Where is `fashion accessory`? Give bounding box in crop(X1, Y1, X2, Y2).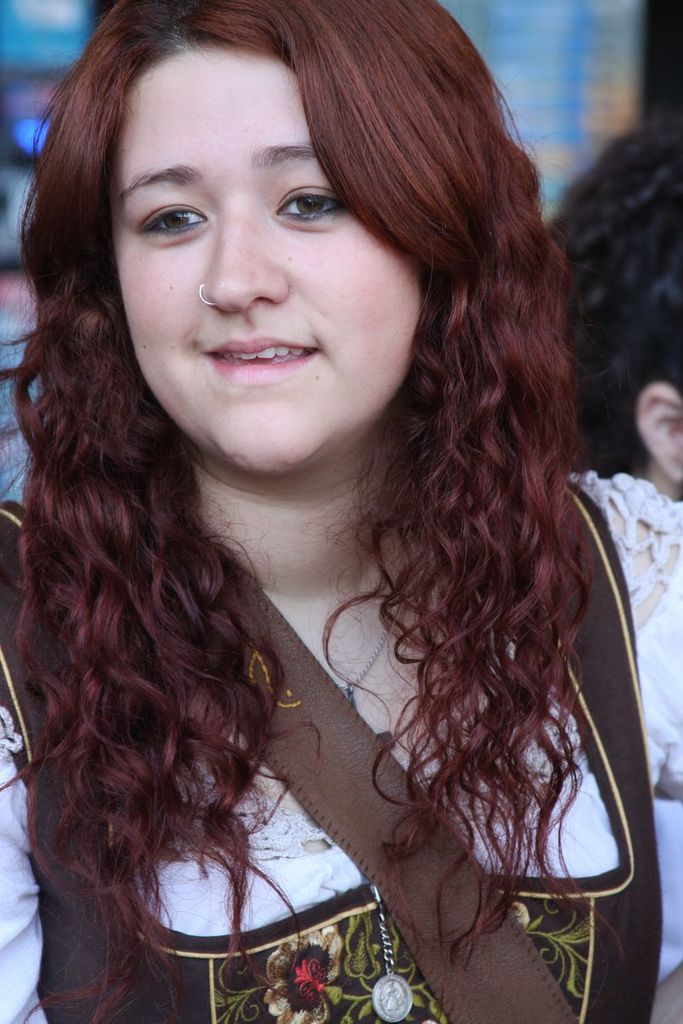
crop(196, 558, 577, 1023).
